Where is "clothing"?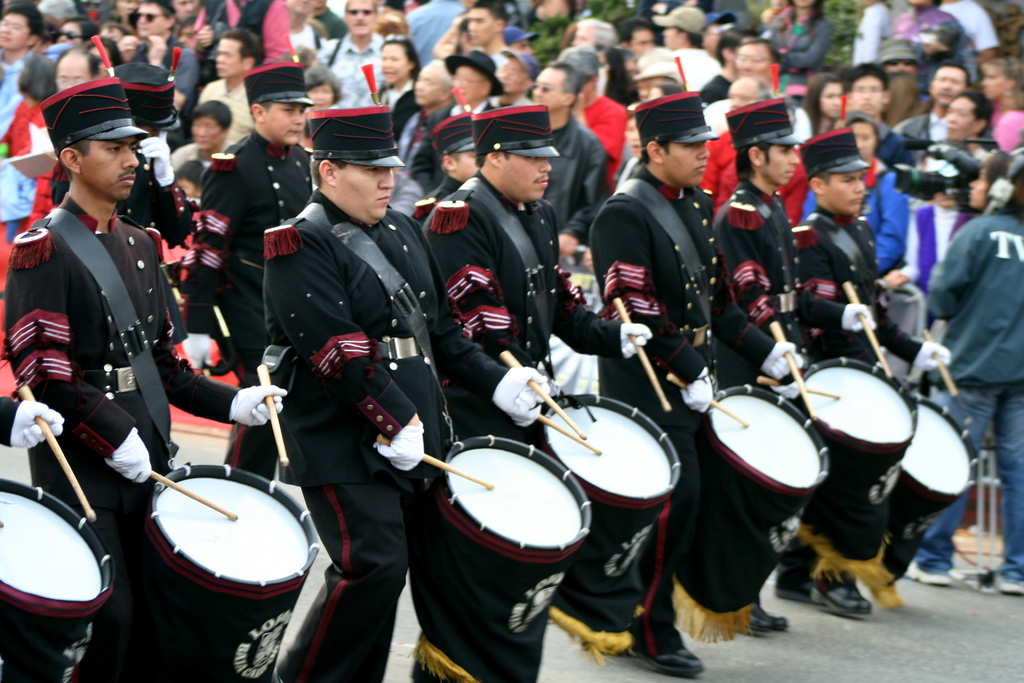
locate(780, 204, 924, 586).
